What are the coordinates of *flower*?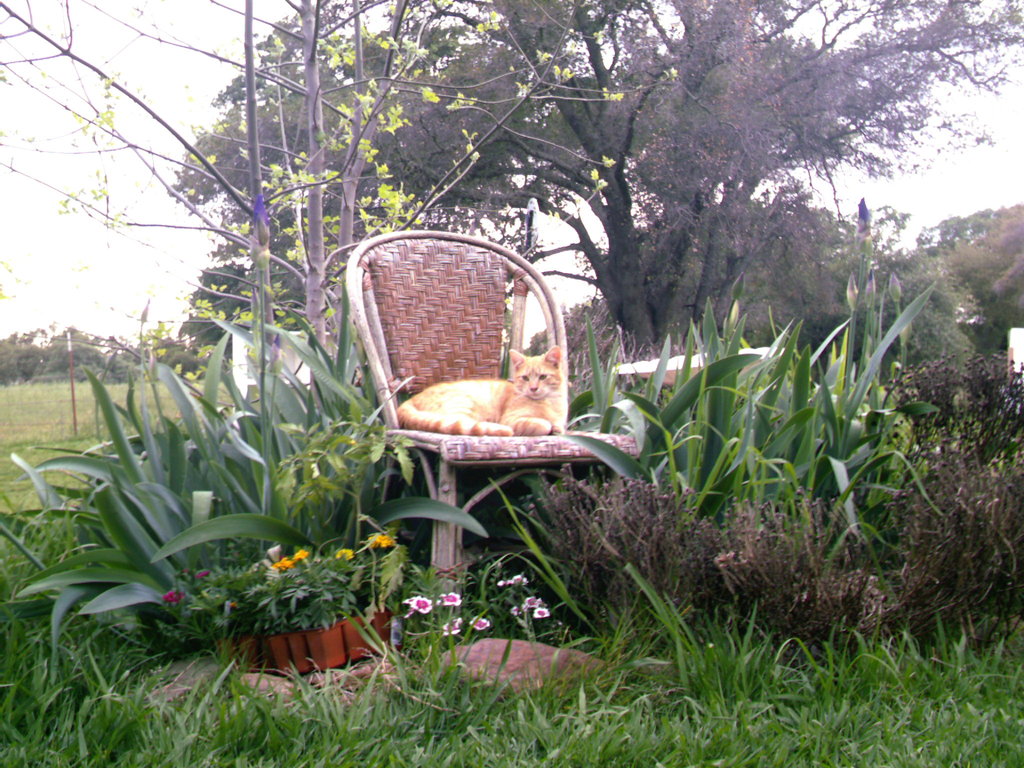
[left=527, top=595, right=548, bottom=616].
